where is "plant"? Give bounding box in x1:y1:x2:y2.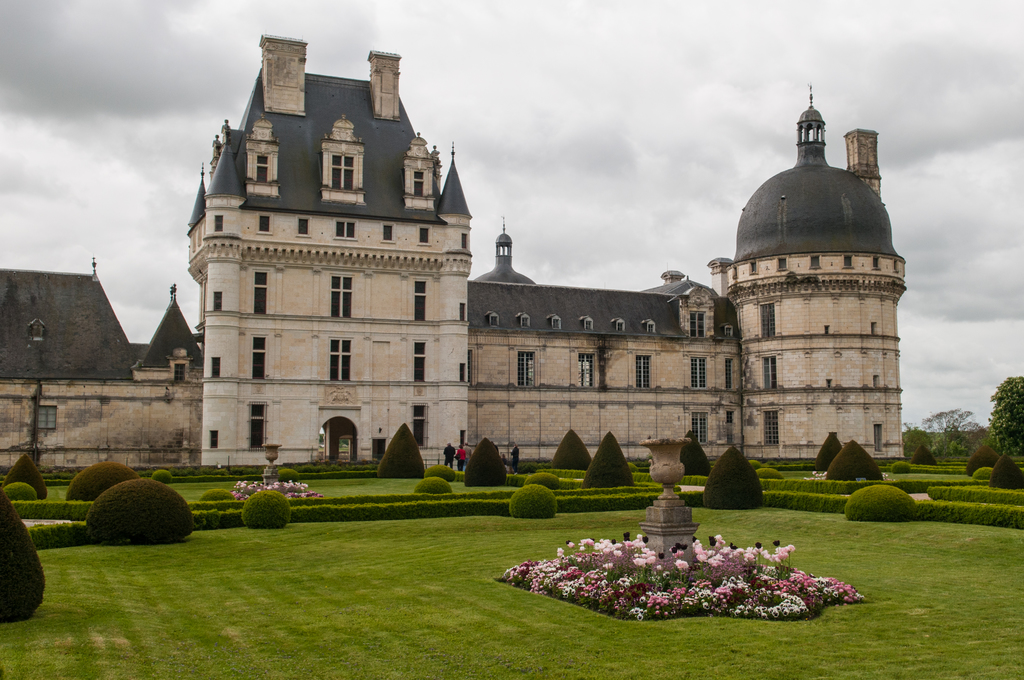
898:424:940:455.
